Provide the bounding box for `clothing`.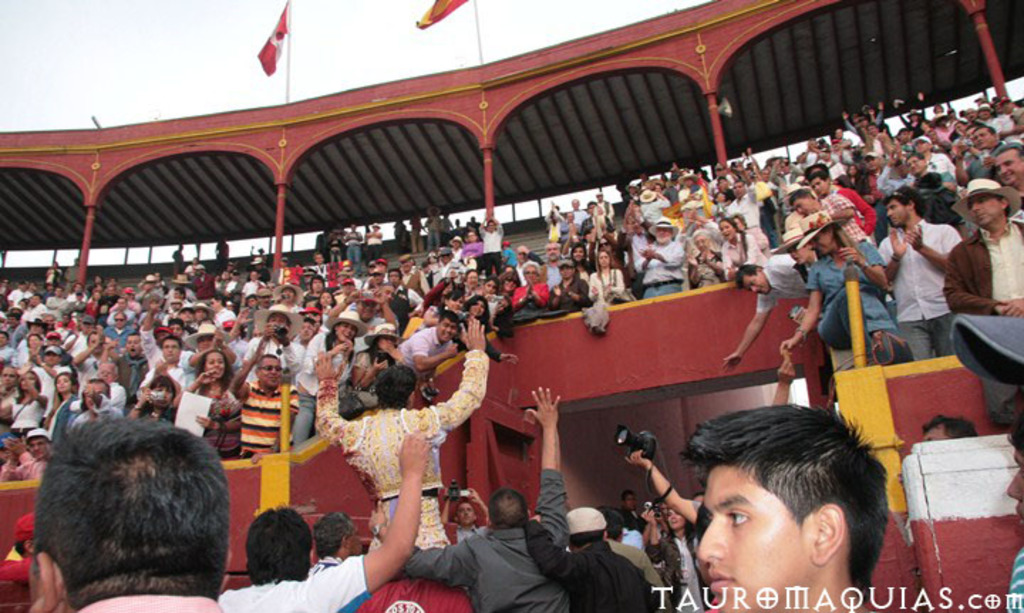
x1=77, y1=587, x2=223, y2=612.
